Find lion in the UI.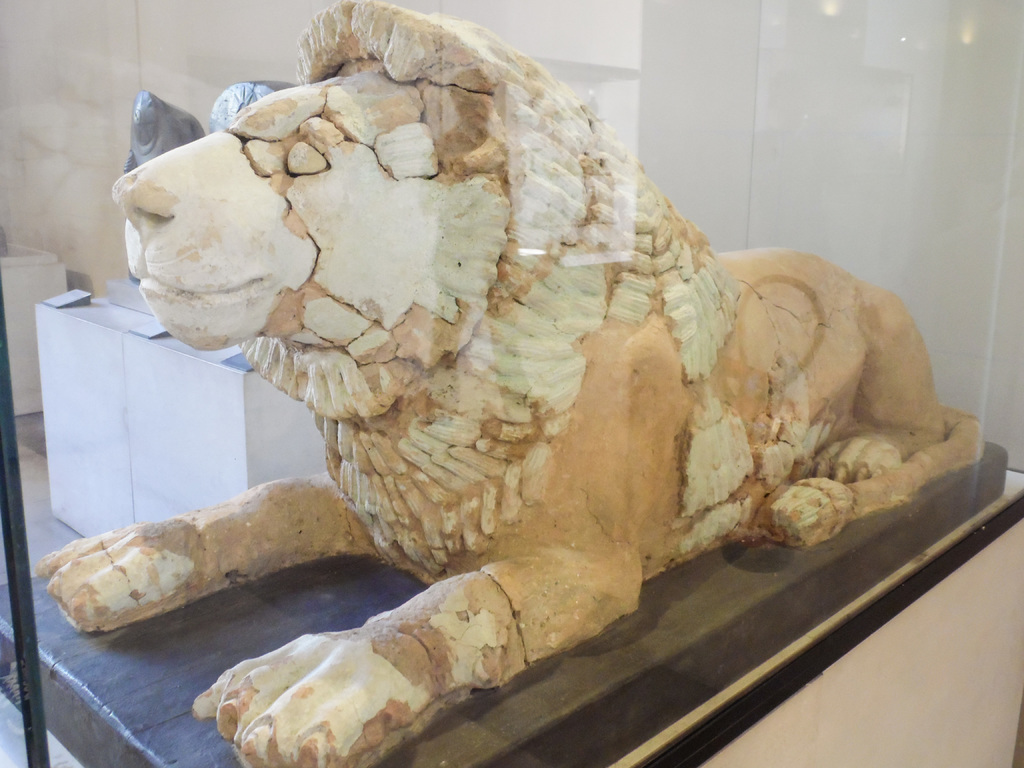
UI element at x1=31, y1=0, x2=985, y2=767.
